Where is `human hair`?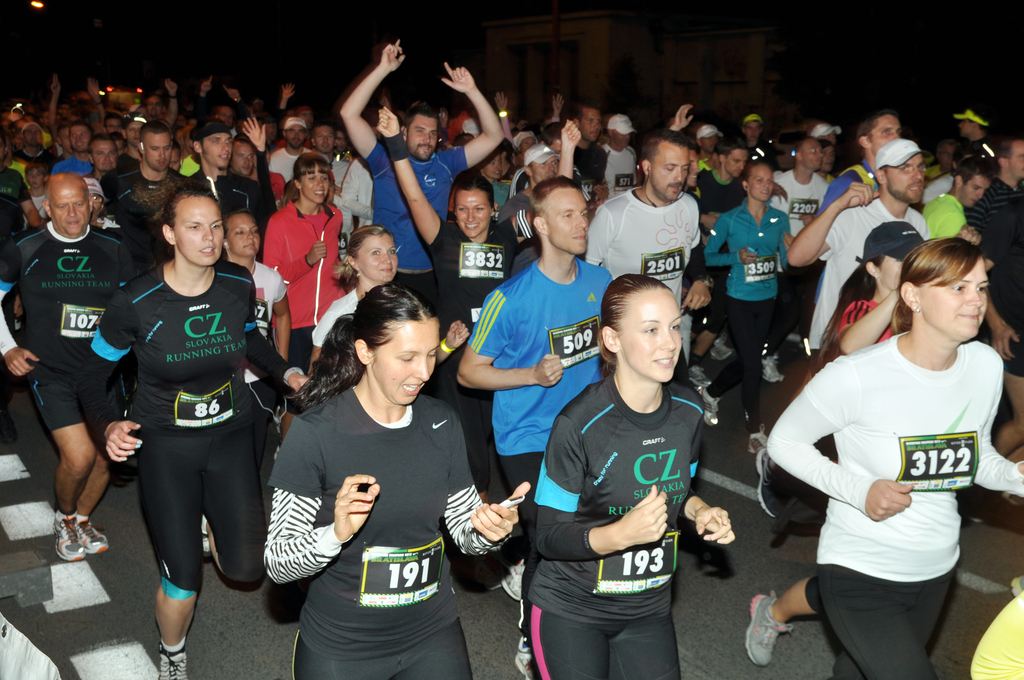
detection(747, 158, 763, 174).
